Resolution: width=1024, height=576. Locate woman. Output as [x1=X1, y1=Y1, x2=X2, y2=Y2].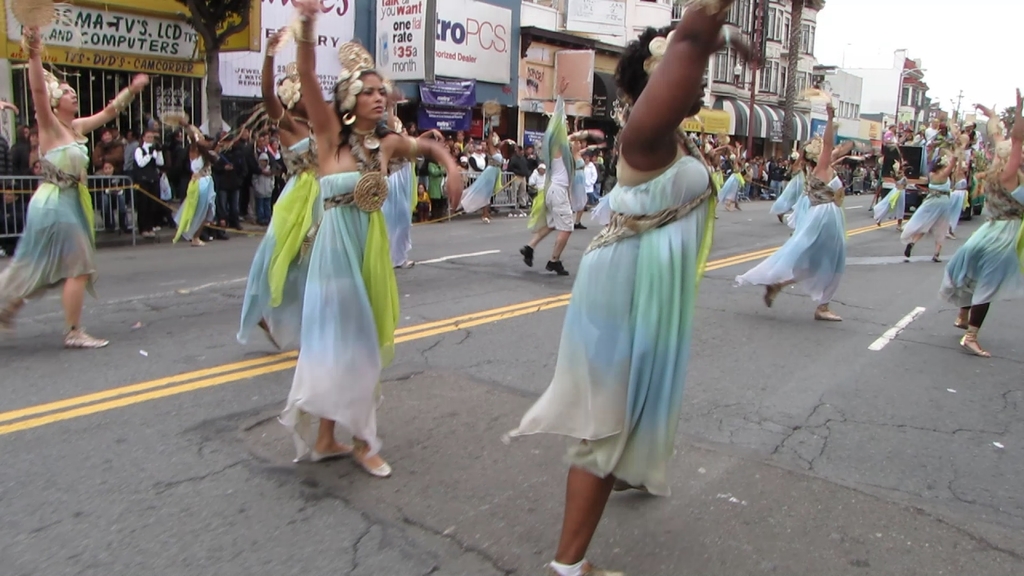
[x1=0, y1=0, x2=146, y2=350].
